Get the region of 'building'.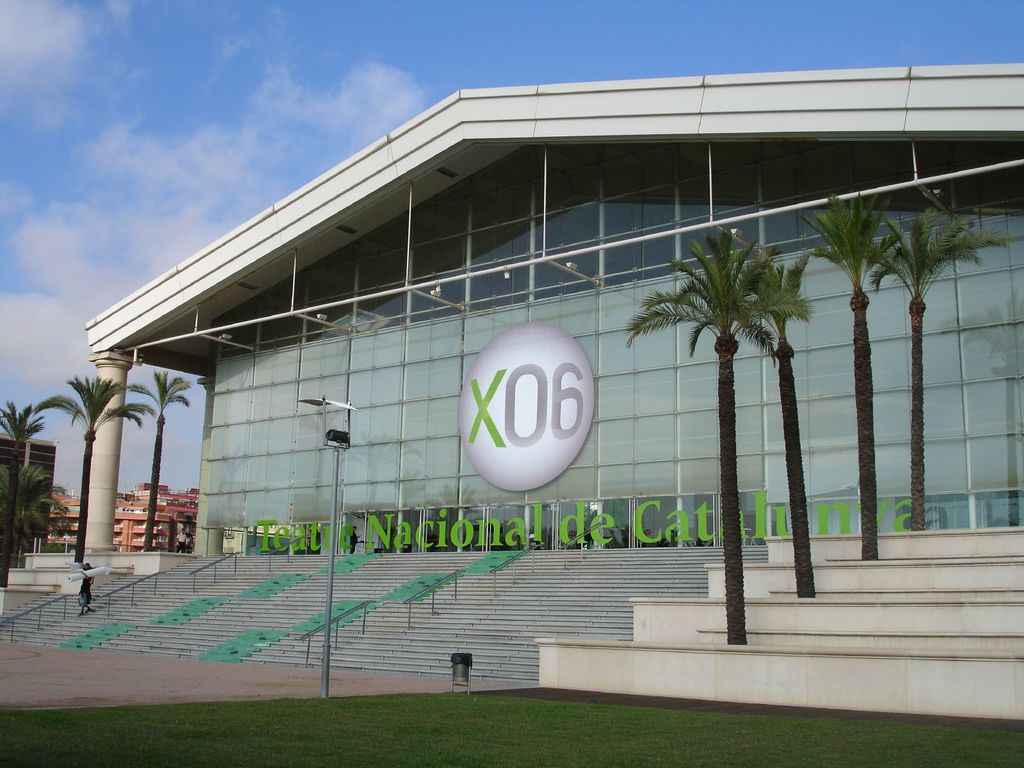
bbox(56, 484, 202, 552).
